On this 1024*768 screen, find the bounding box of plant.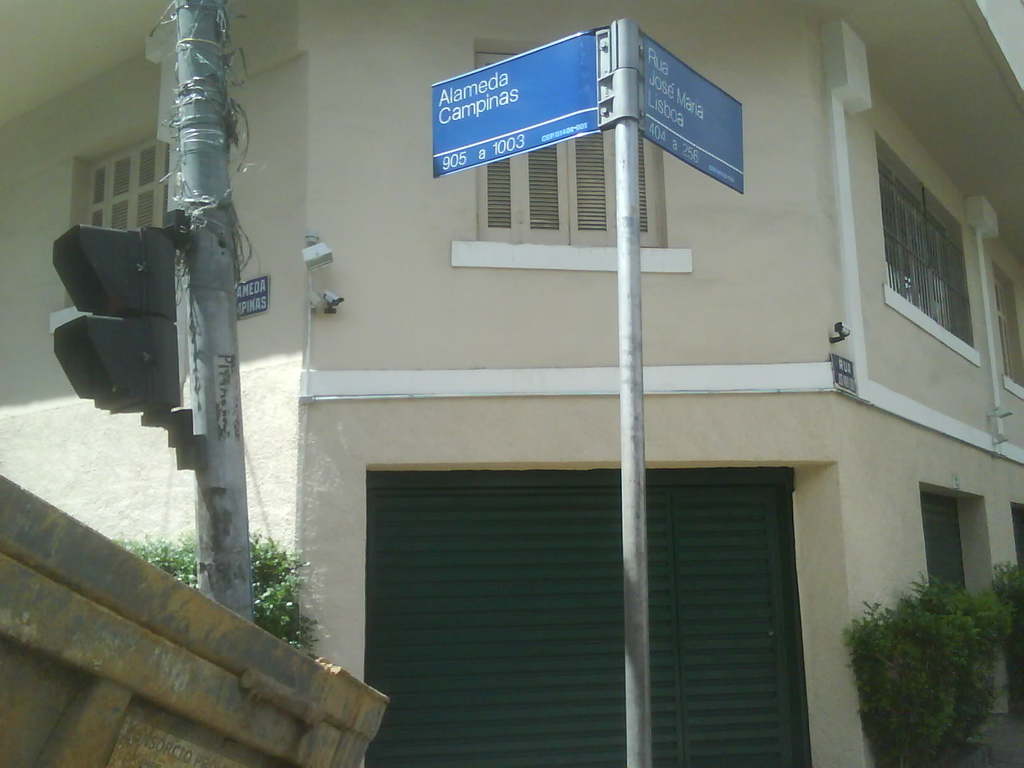
Bounding box: rect(981, 540, 1023, 740).
